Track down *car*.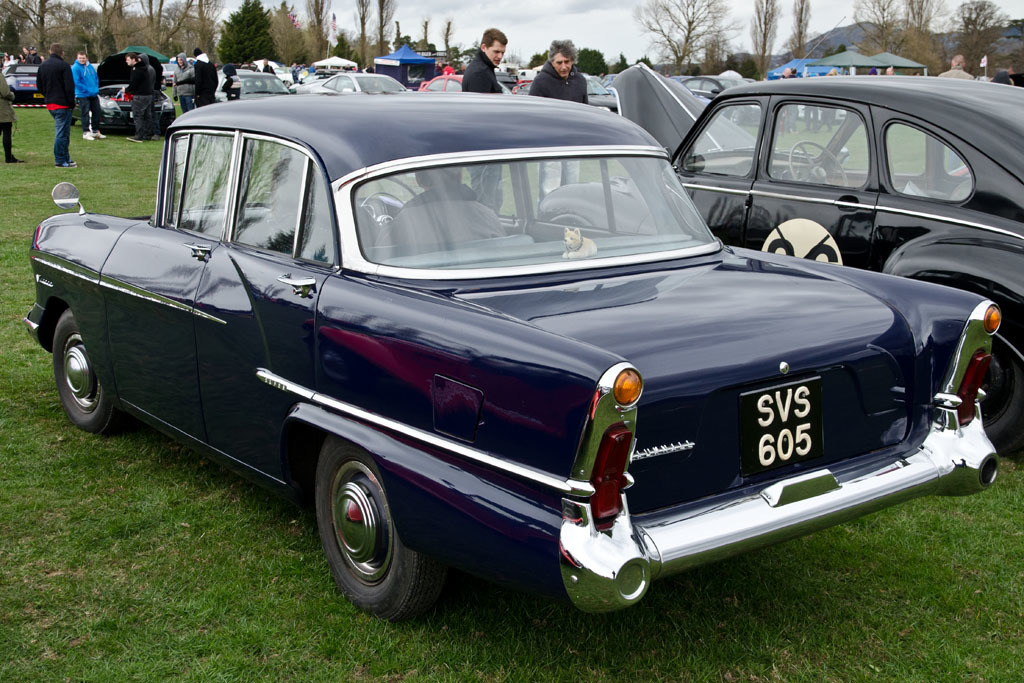
Tracked to x1=12, y1=91, x2=1009, y2=663.
